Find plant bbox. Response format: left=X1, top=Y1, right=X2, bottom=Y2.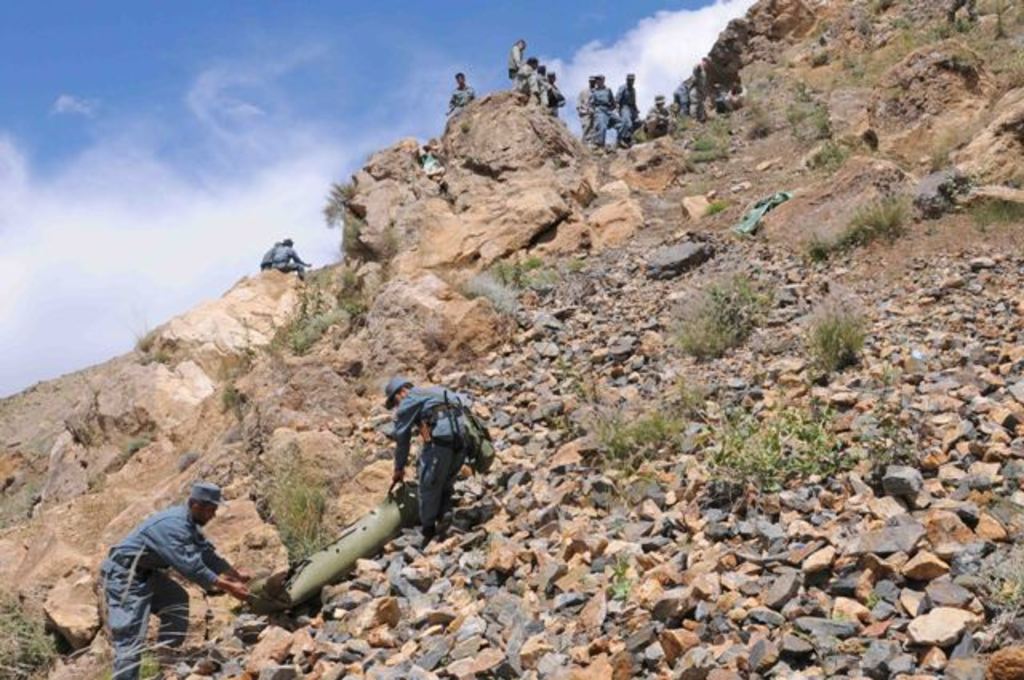
left=619, top=128, right=629, bottom=146.
